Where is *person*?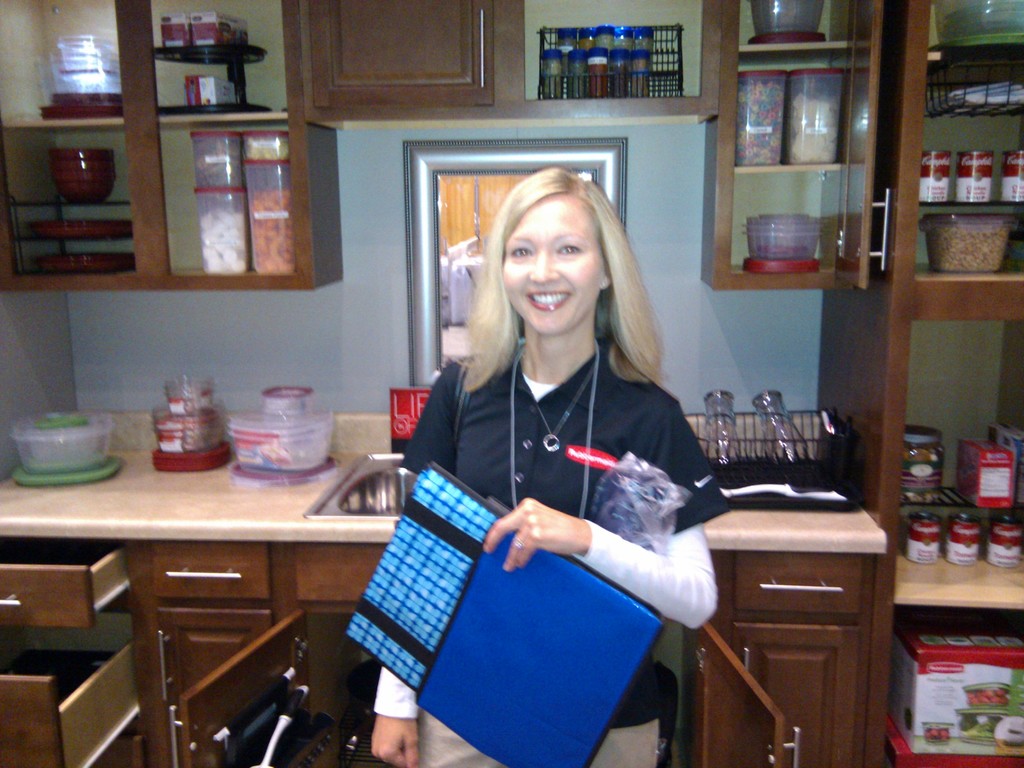
select_region(367, 154, 726, 767).
